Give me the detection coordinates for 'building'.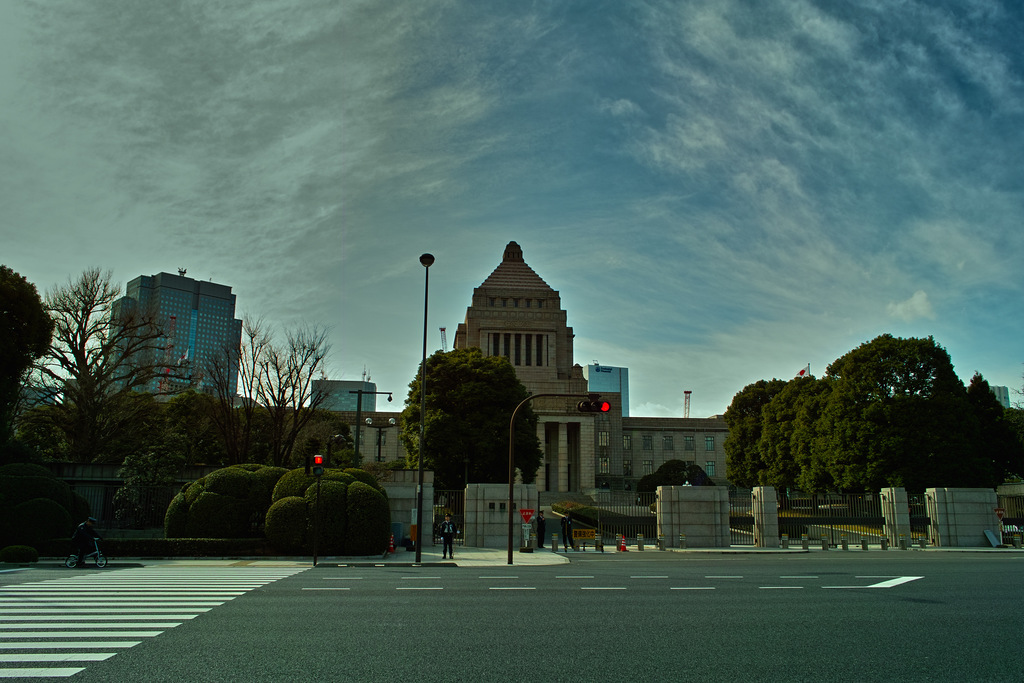
region(451, 236, 738, 486).
